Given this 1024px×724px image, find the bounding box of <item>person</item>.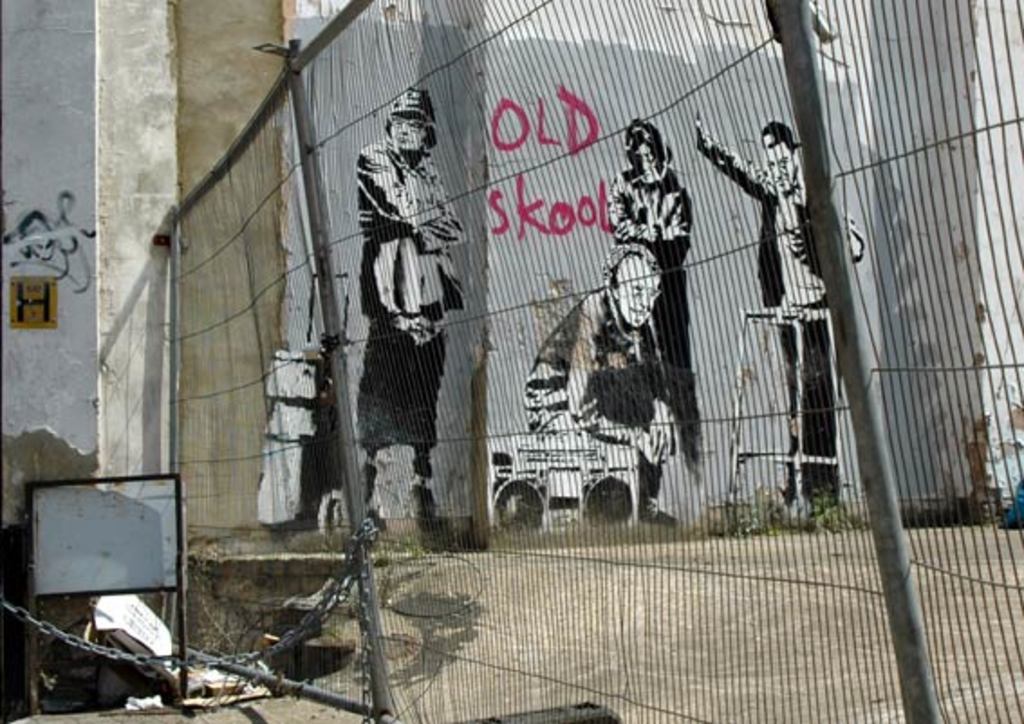
(356,85,466,538).
